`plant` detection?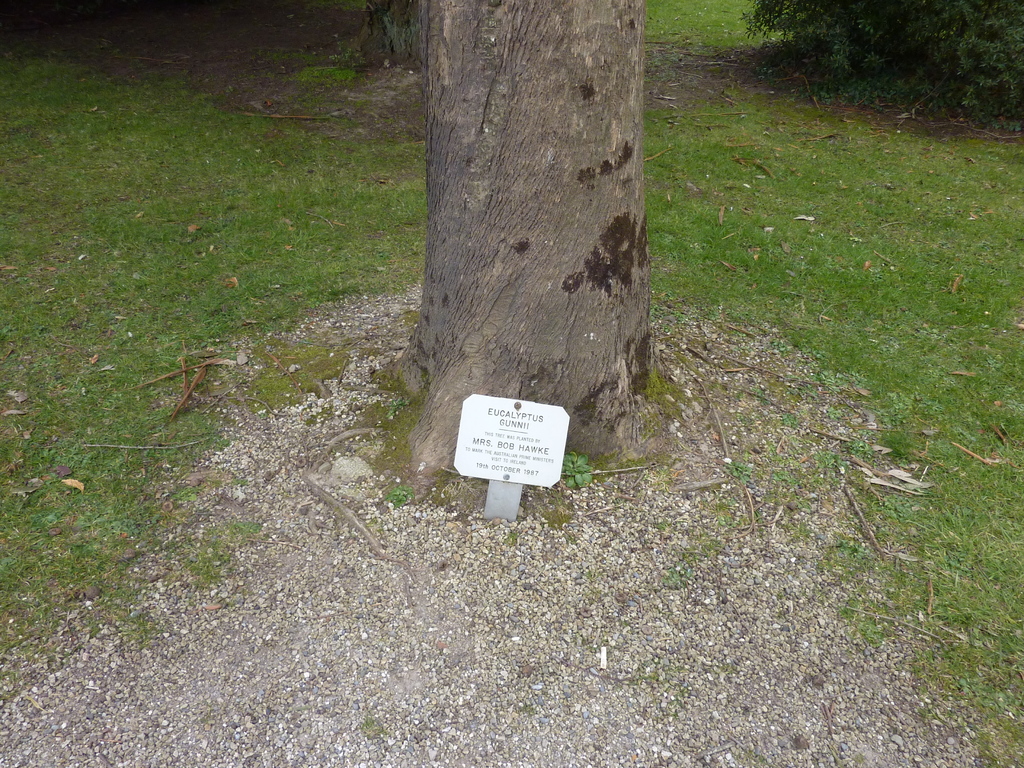
{"left": 508, "top": 520, "right": 516, "bottom": 544}
